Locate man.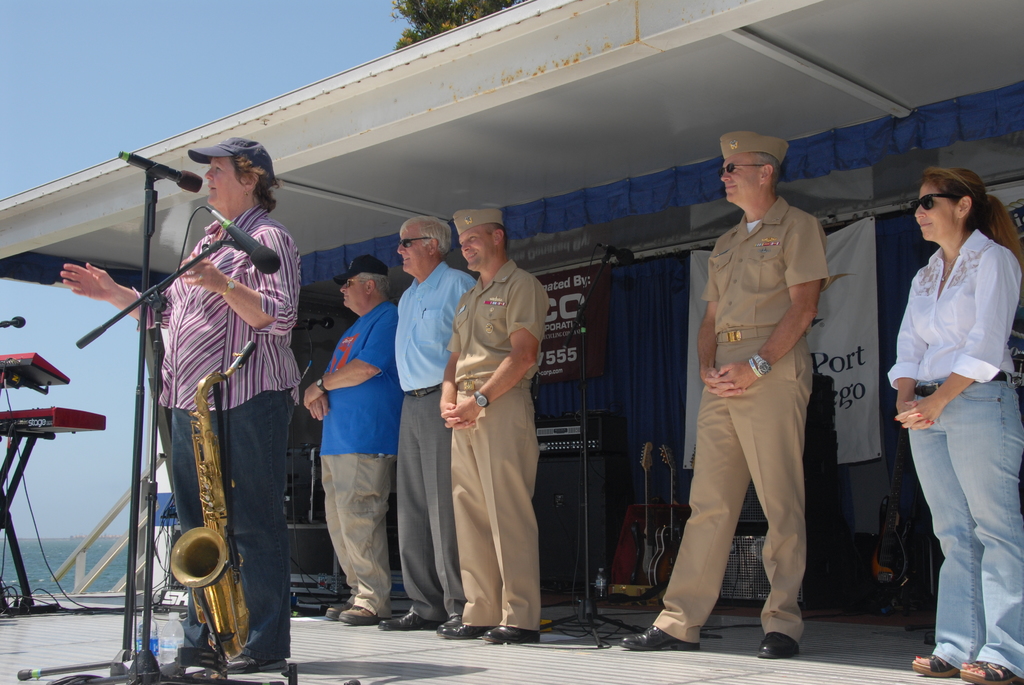
Bounding box: Rect(300, 257, 397, 629).
